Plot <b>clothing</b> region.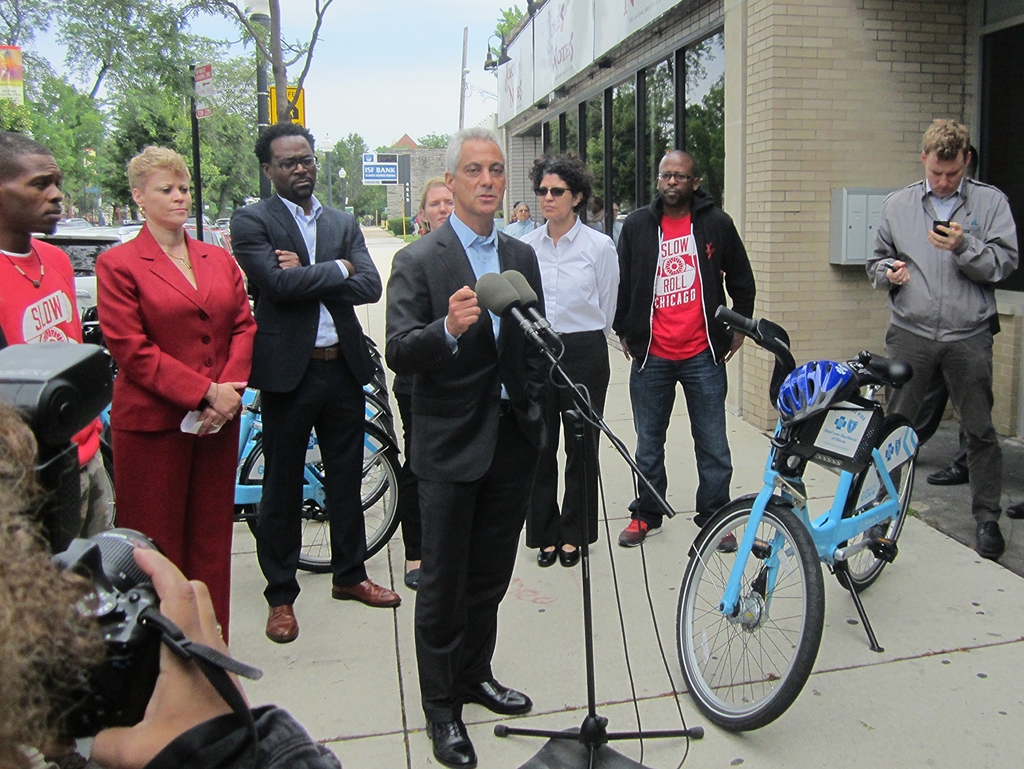
Plotted at BBox(228, 191, 383, 606).
